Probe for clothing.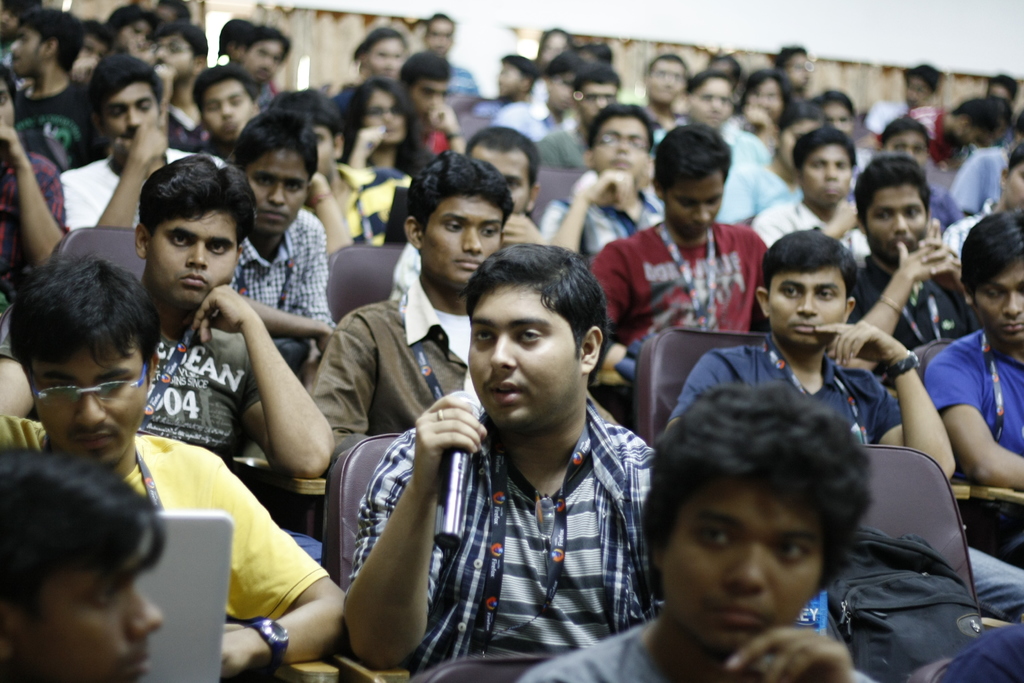
Probe result: bbox=(737, 194, 893, 276).
